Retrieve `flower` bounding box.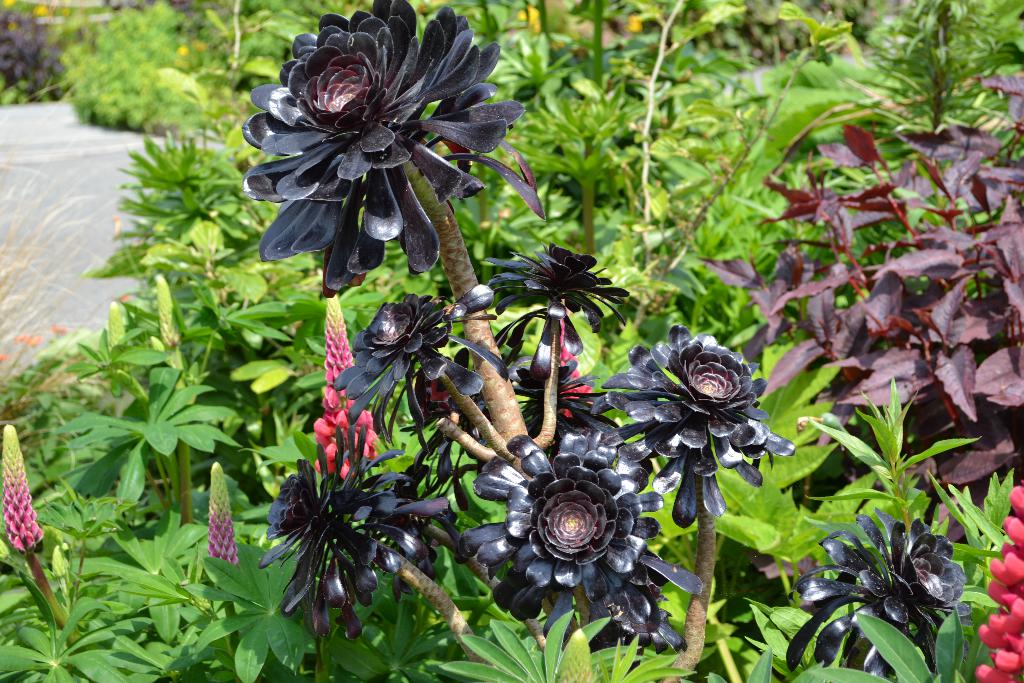
Bounding box: [207, 459, 237, 567].
